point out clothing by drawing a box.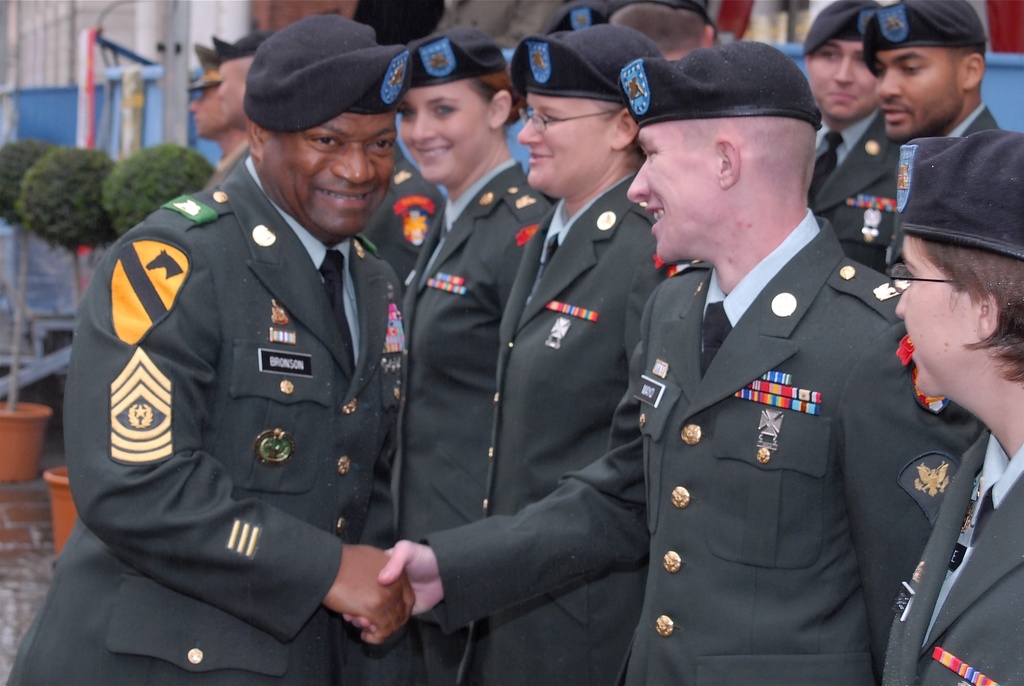
detection(396, 158, 553, 678).
